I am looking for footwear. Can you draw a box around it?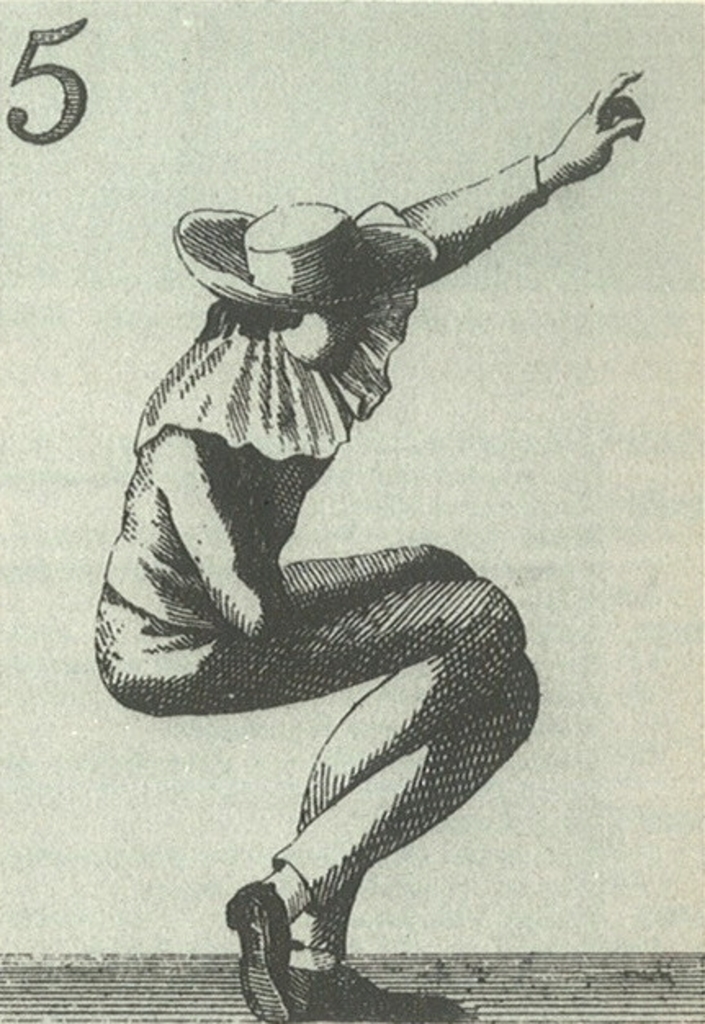
Sure, the bounding box is left=222, top=878, right=290, bottom=1022.
